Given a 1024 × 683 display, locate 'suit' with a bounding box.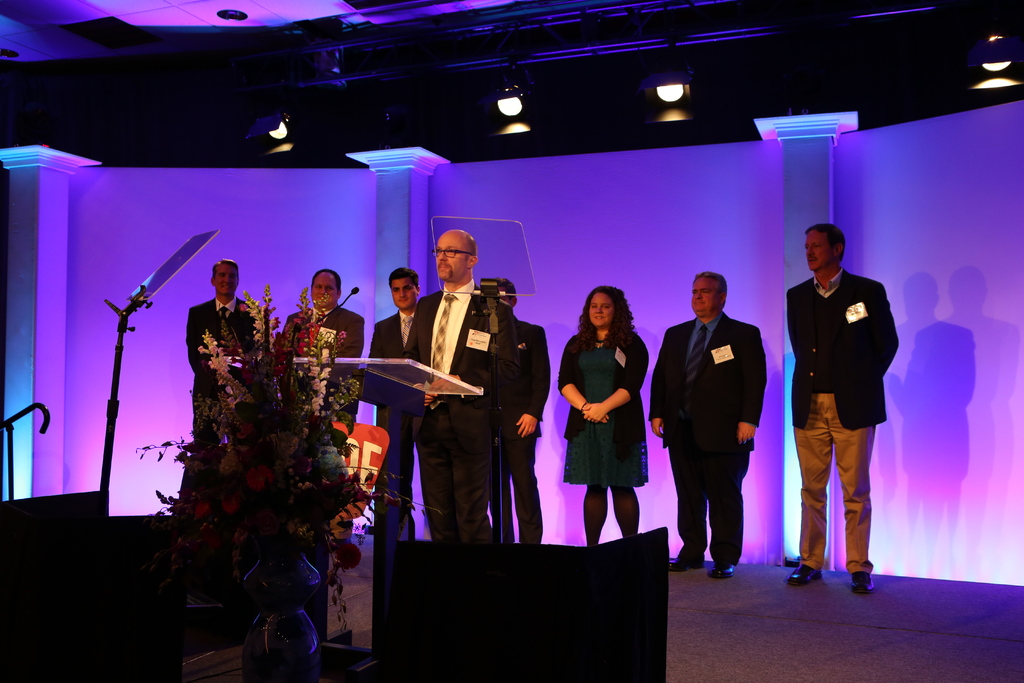
Located: 401 279 520 543.
